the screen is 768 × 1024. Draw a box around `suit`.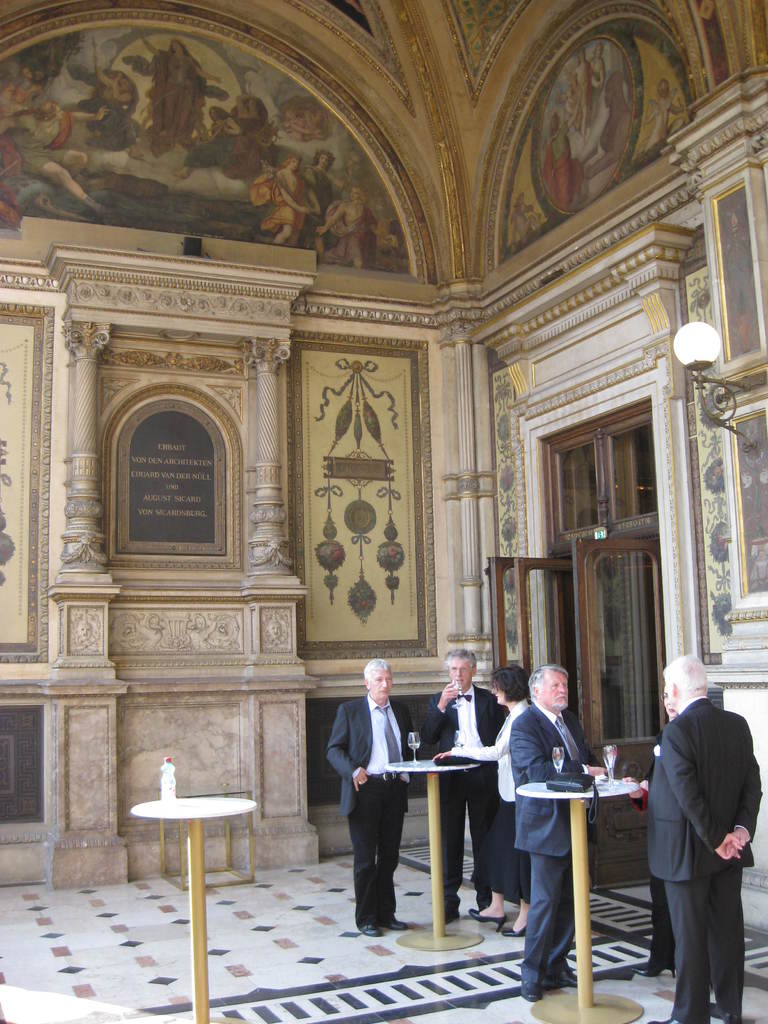
419/687/508/913.
